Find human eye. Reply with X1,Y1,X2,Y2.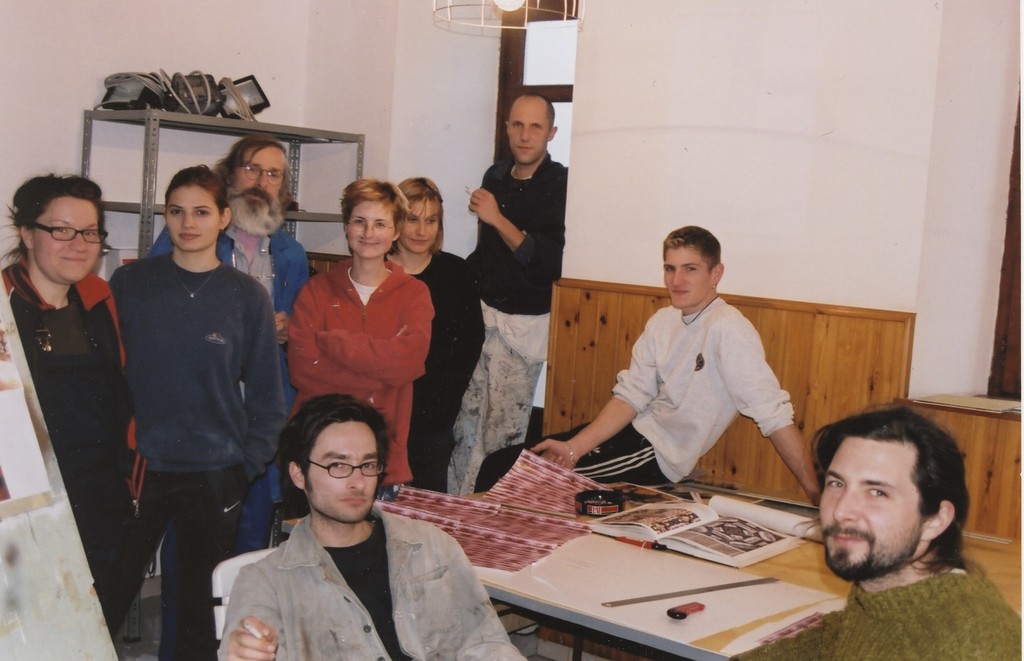
685,263,698,273.
